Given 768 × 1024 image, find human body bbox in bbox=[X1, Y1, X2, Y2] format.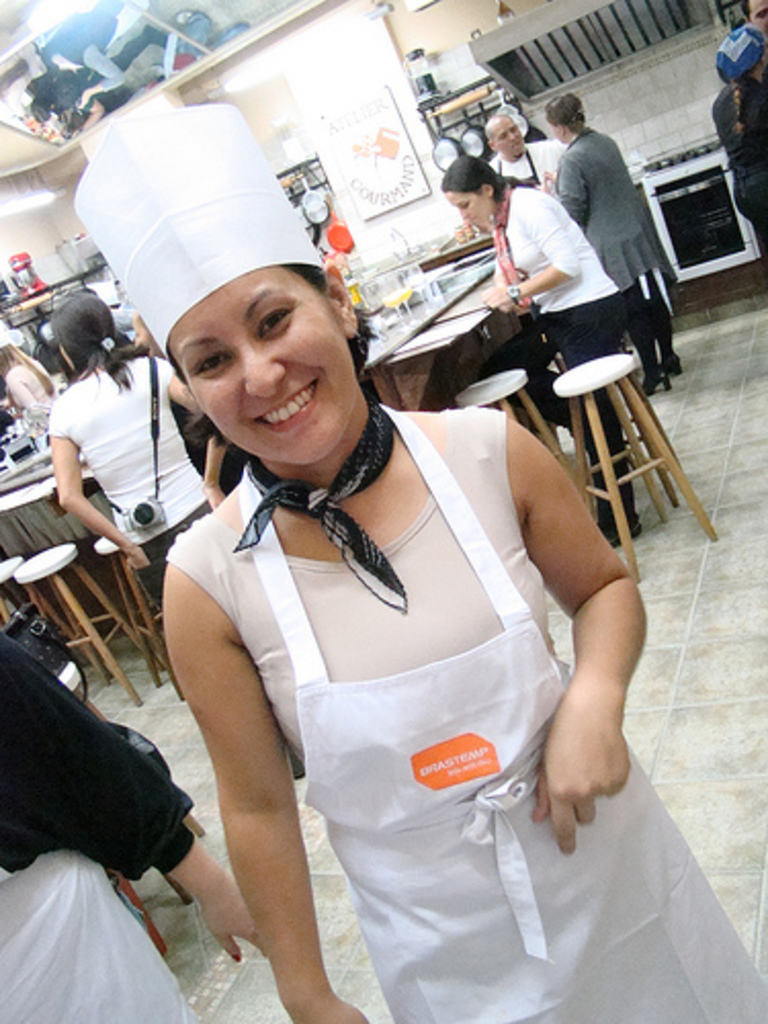
bbox=[63, 186, 737, 1014].
